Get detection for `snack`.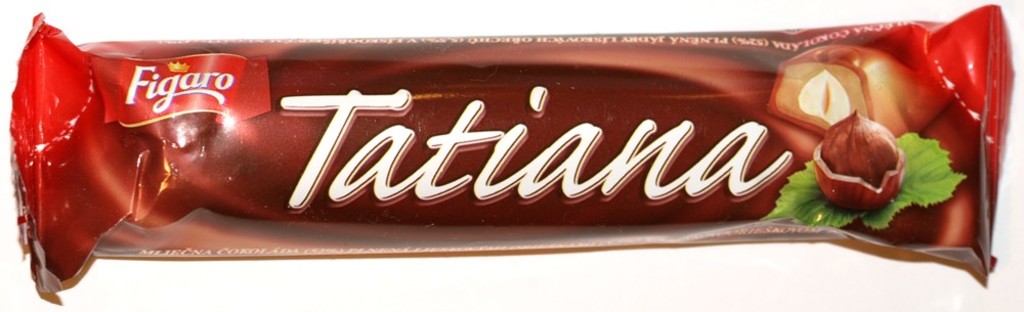
Detection: (left=40, top=38, right=948, bottom=260).
